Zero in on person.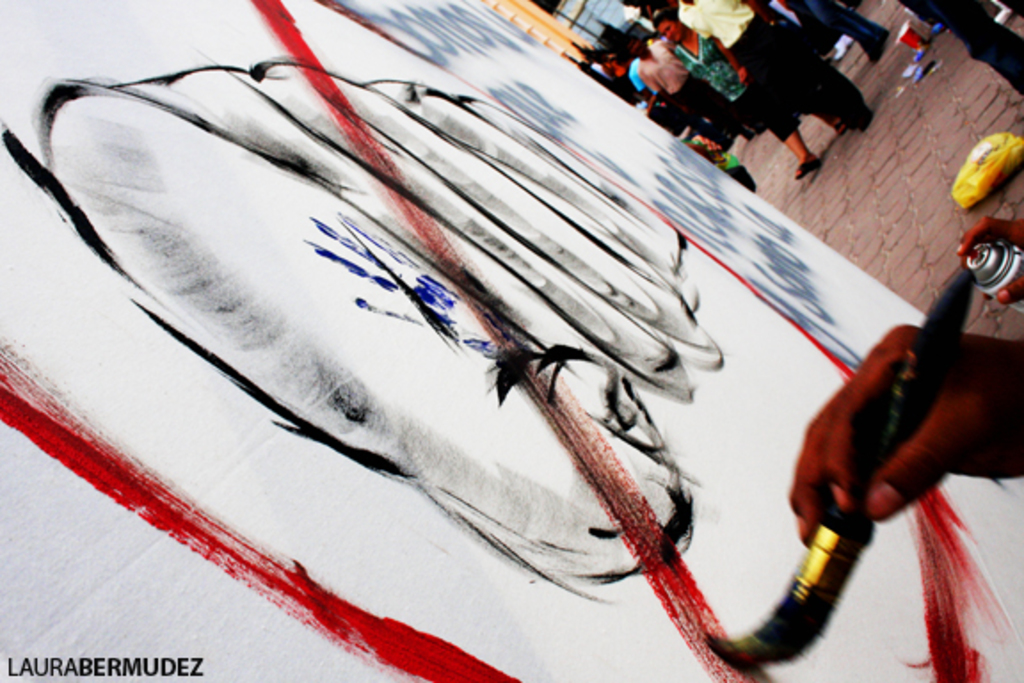
Zeroed in: detection(786, 327, 1022, 546).
